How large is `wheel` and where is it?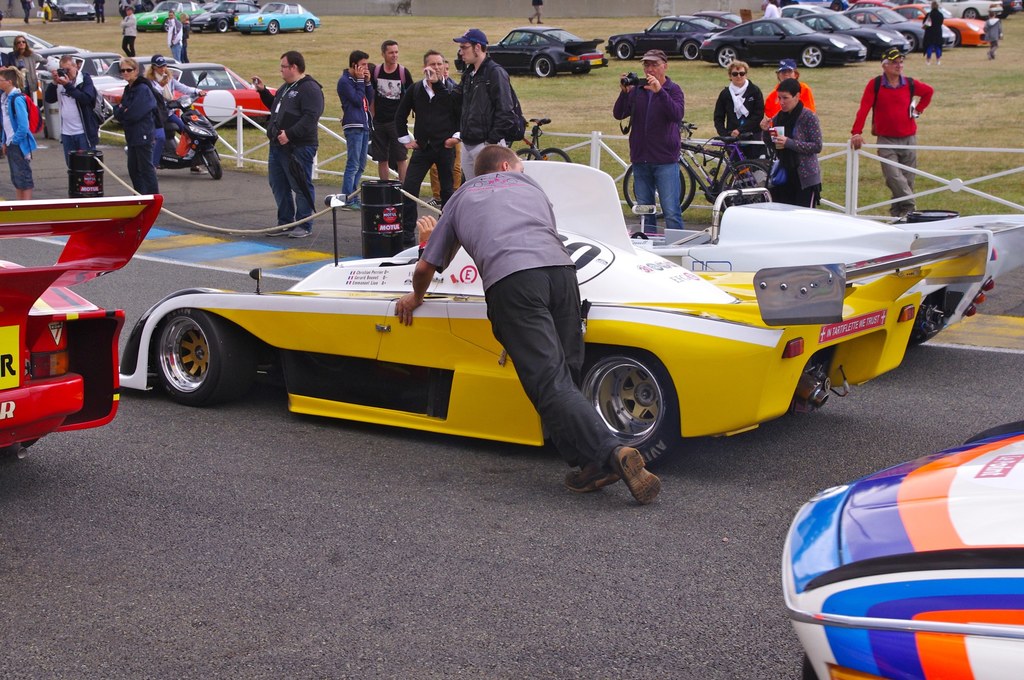
Bounding box: select_region(88, 17, 97, 23).
